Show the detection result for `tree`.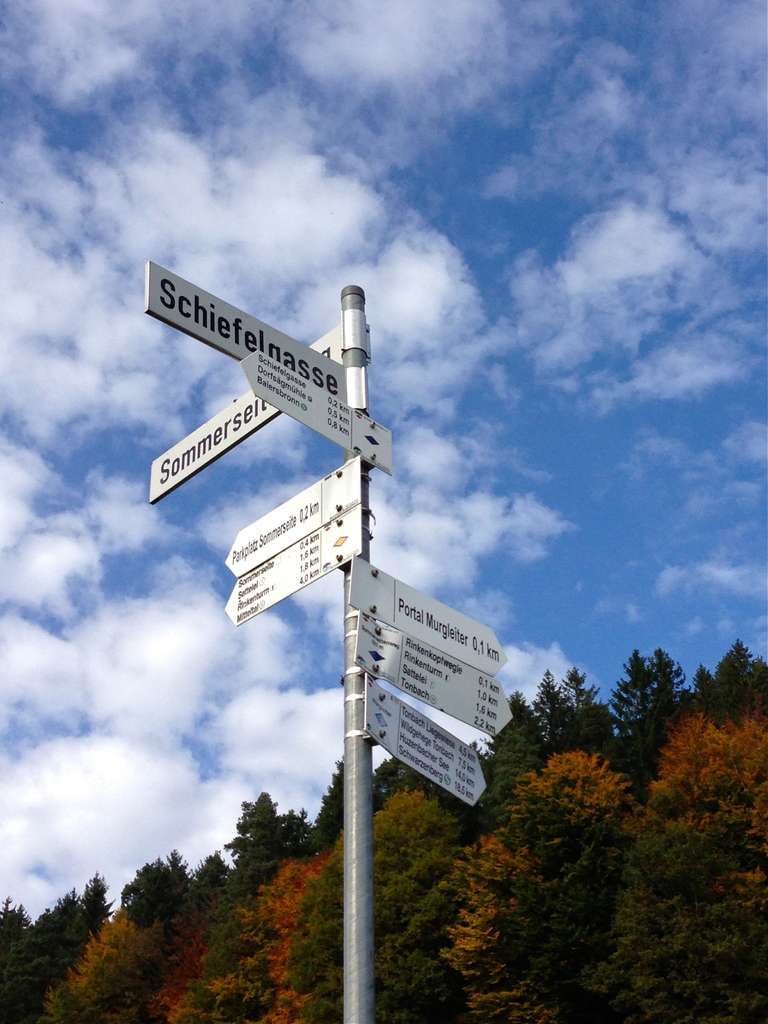
x1=655 y1=648 x2=694 y2=707.
